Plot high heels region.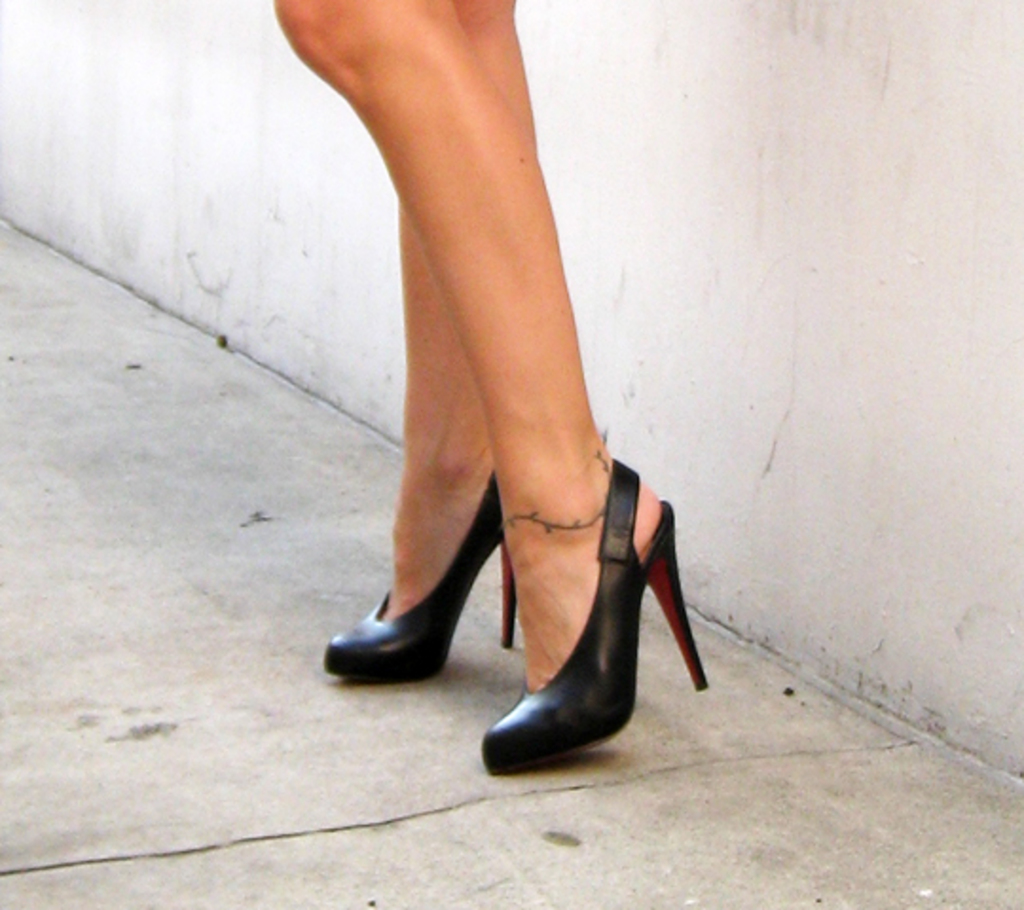
Plotted at 317:461:514:690.
